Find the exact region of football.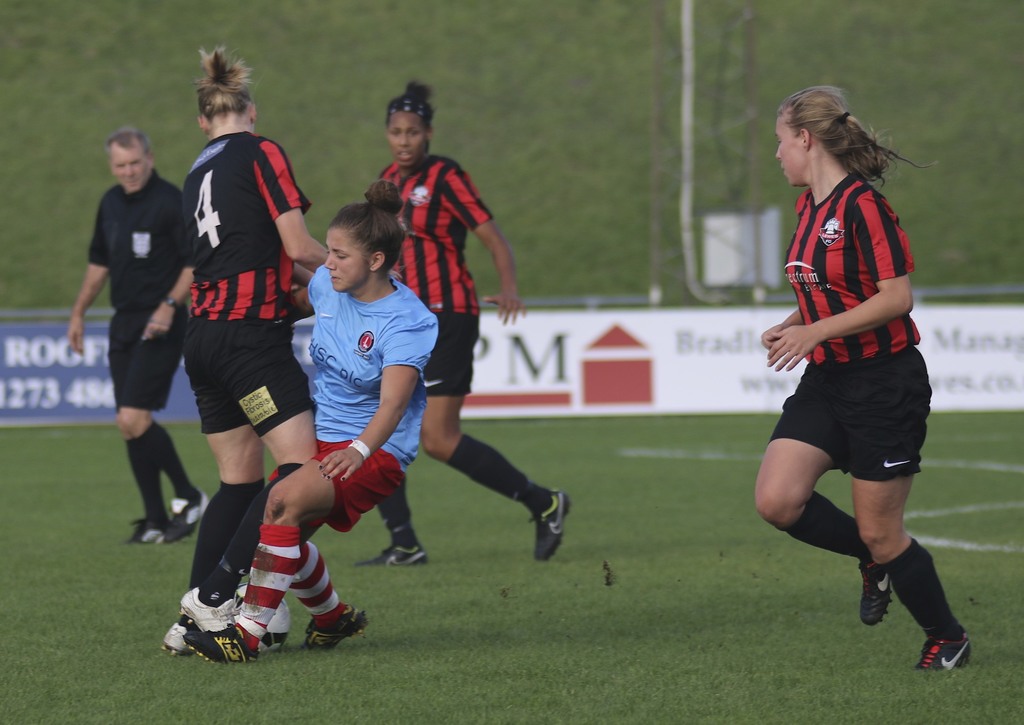
Exact region: [left=232, top=582, right=292, bottom=652].
